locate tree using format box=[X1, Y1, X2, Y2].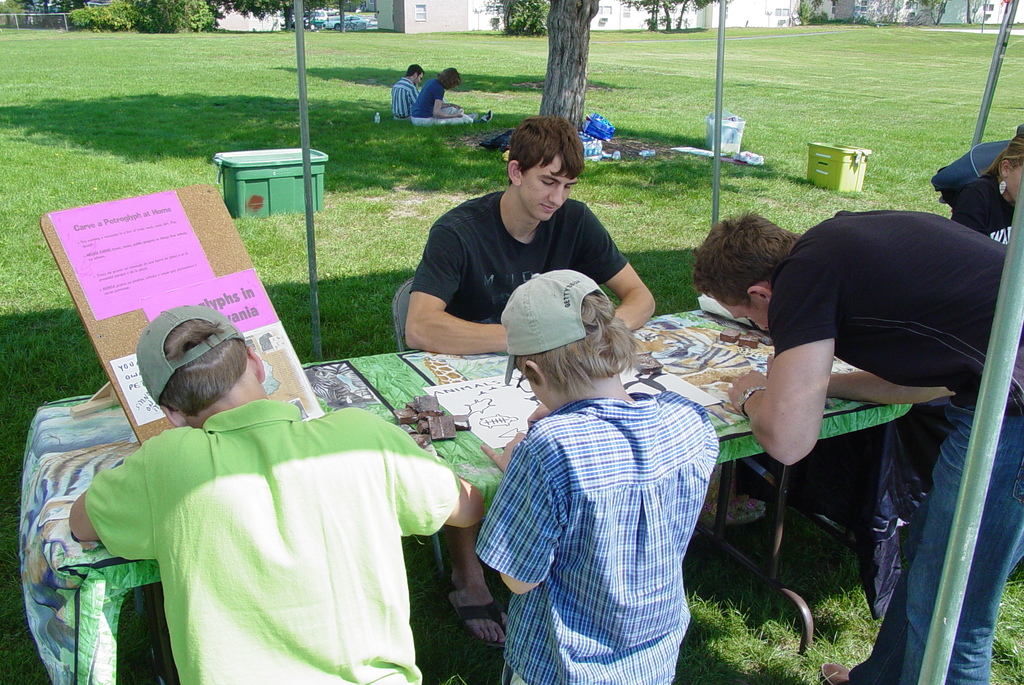
box=[534, 0, 603, 135].
